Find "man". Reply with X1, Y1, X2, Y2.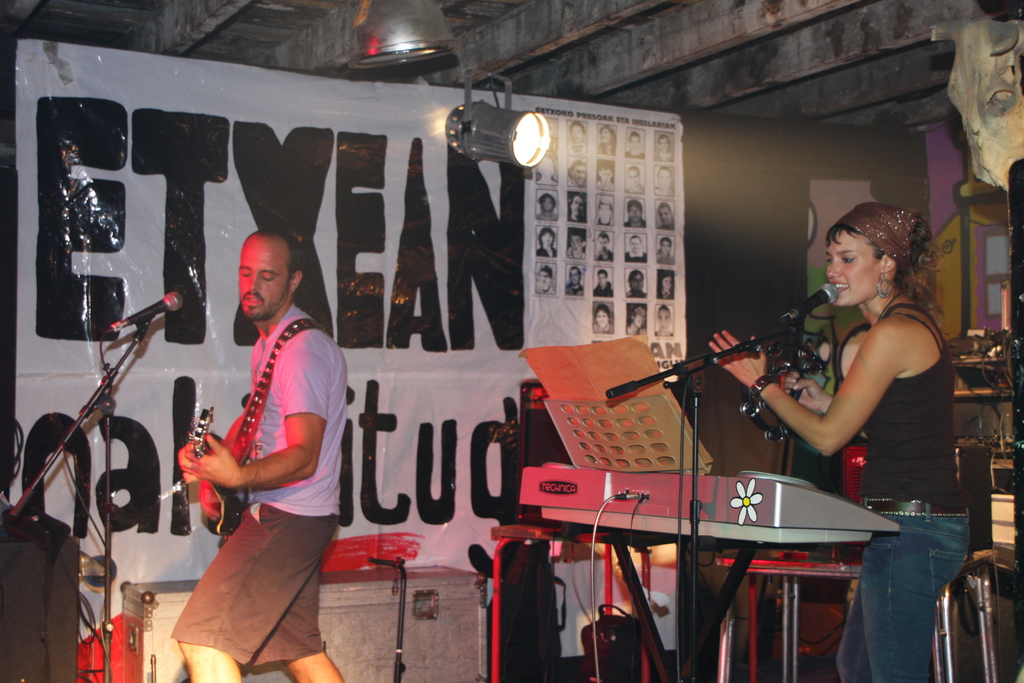
566, 122, 589, 153.
